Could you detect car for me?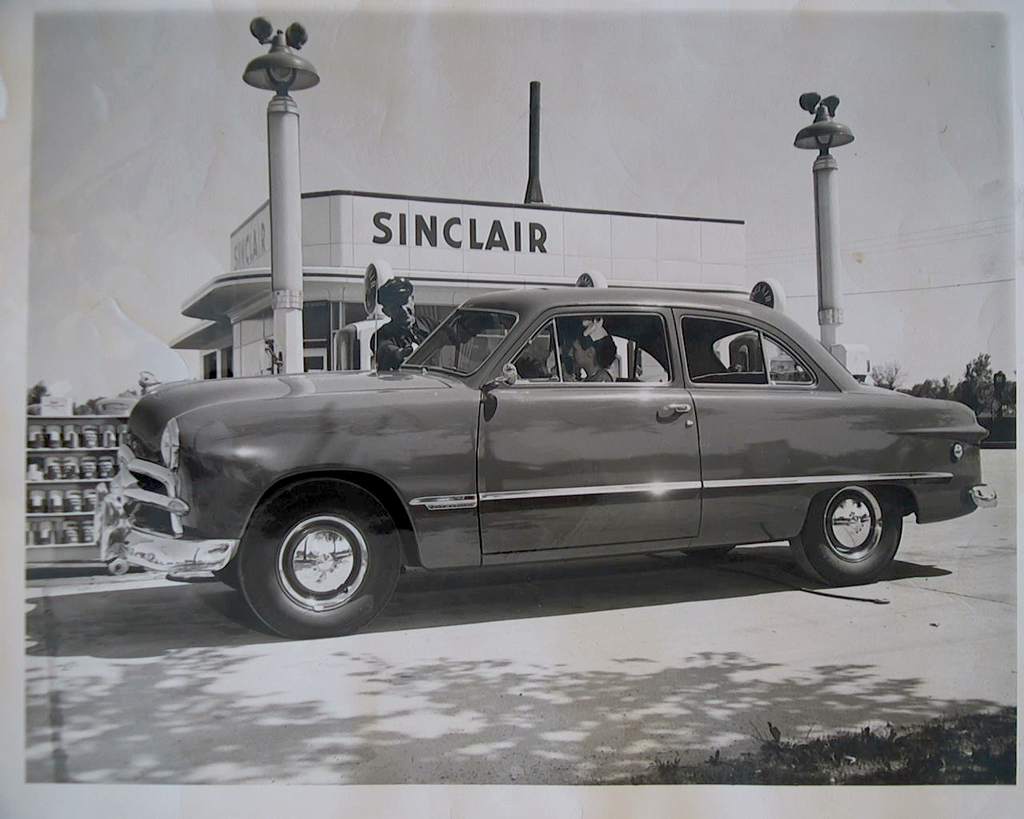
Detection result: (left=89, top=270, right=999, bottom=636).
